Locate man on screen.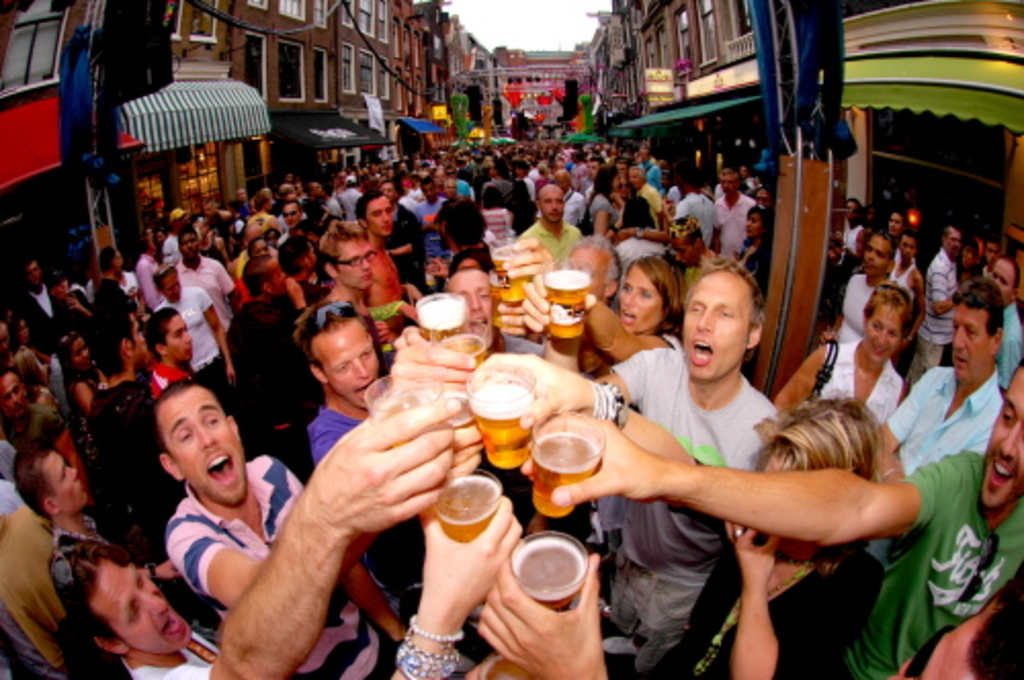
On screen at box=[10, 252, 98, 399].
